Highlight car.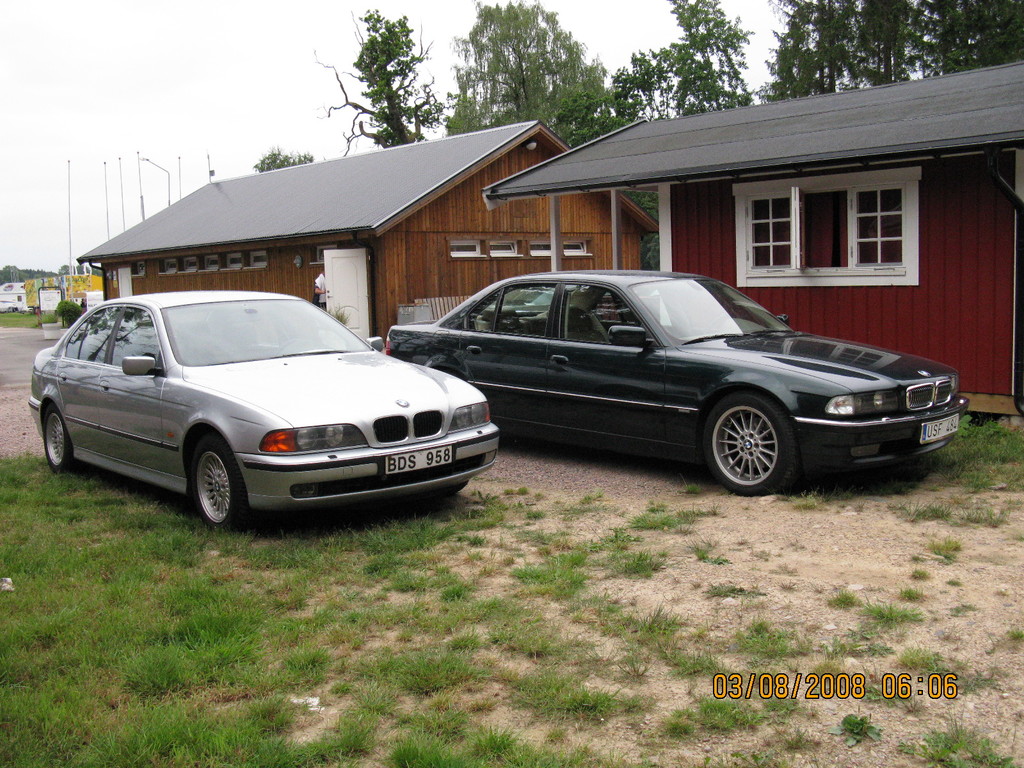
Highlighted region: <bbox>26, 284, 504, 527</bbox>.
